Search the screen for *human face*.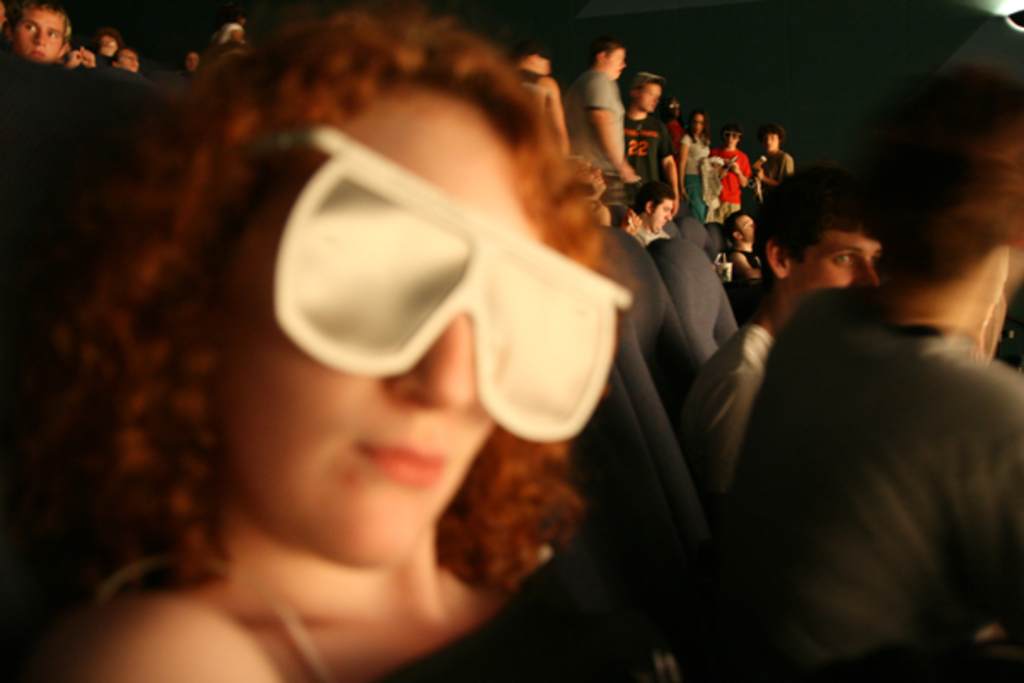
Found at rect(642, 85, 660, 113).
